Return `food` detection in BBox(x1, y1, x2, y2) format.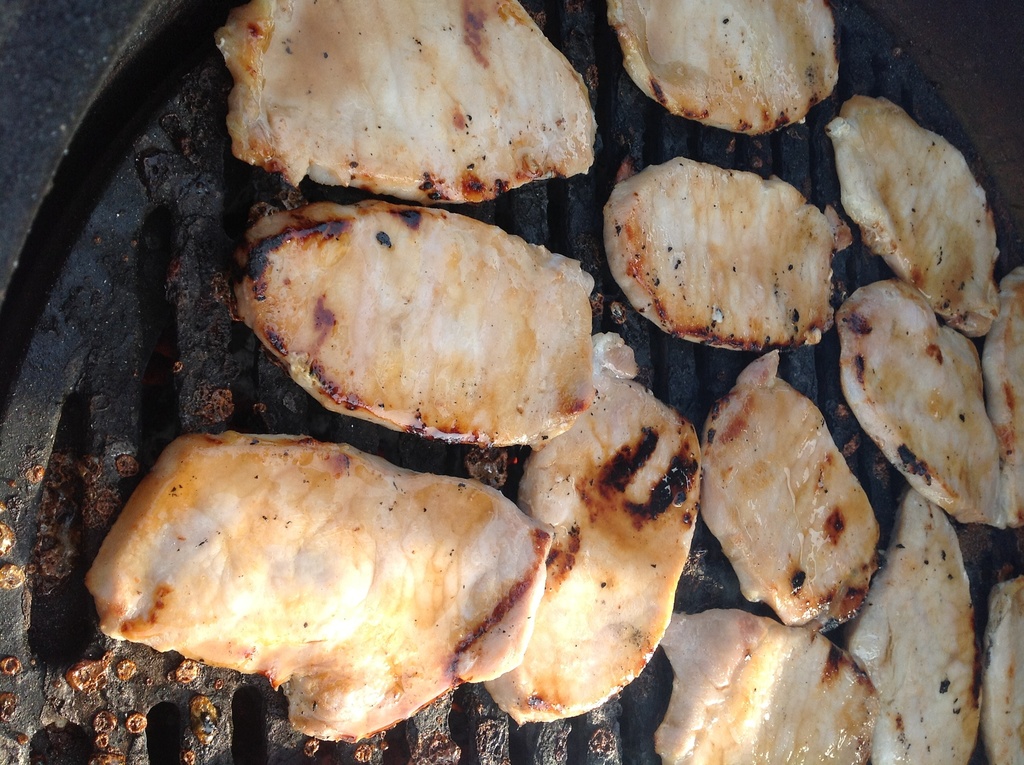
BBox(68, 423, 570, 733).
